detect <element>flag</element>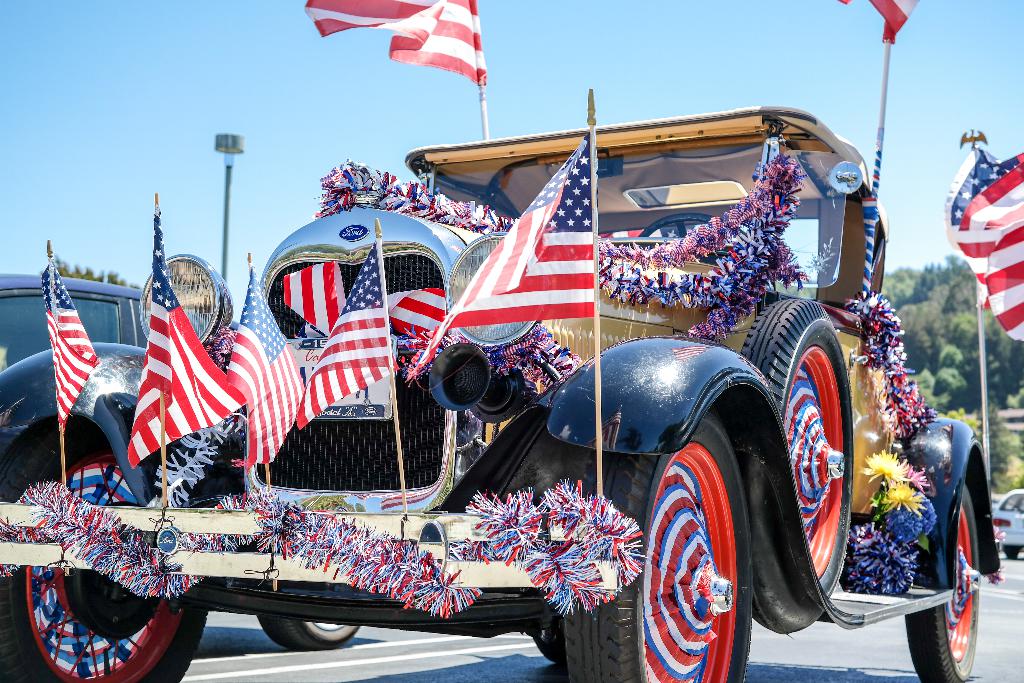
837,0,924,49
